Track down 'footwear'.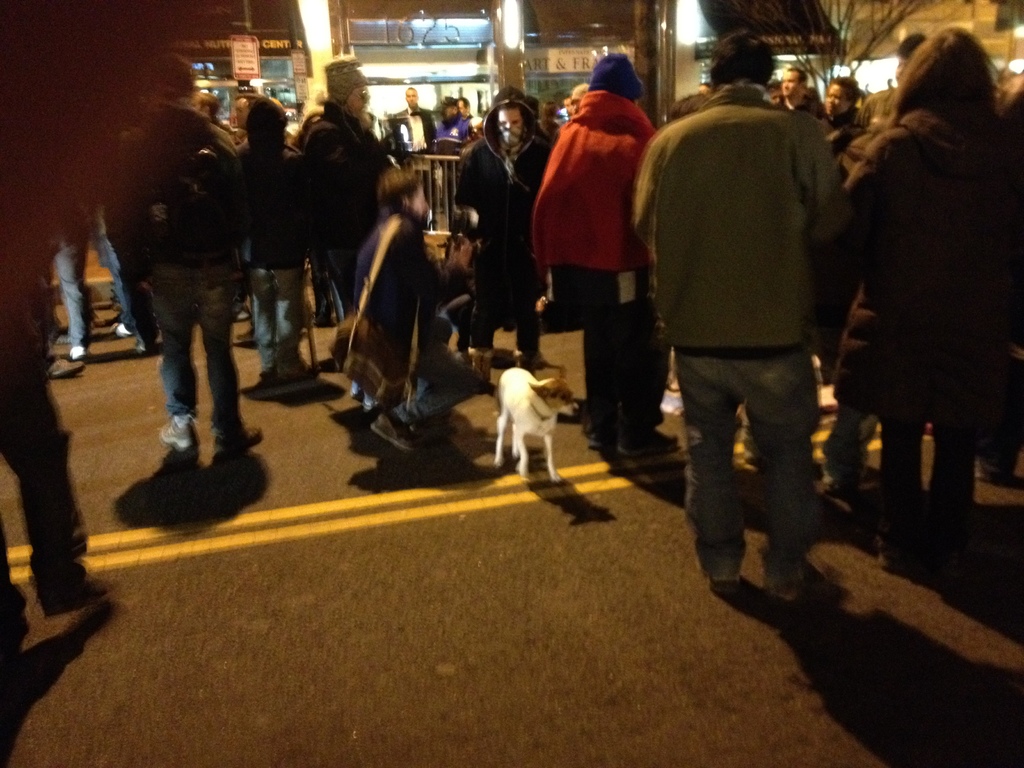
Tracked to {"left": 694, "top": 541, "right": 748, "bottom": 593}.
